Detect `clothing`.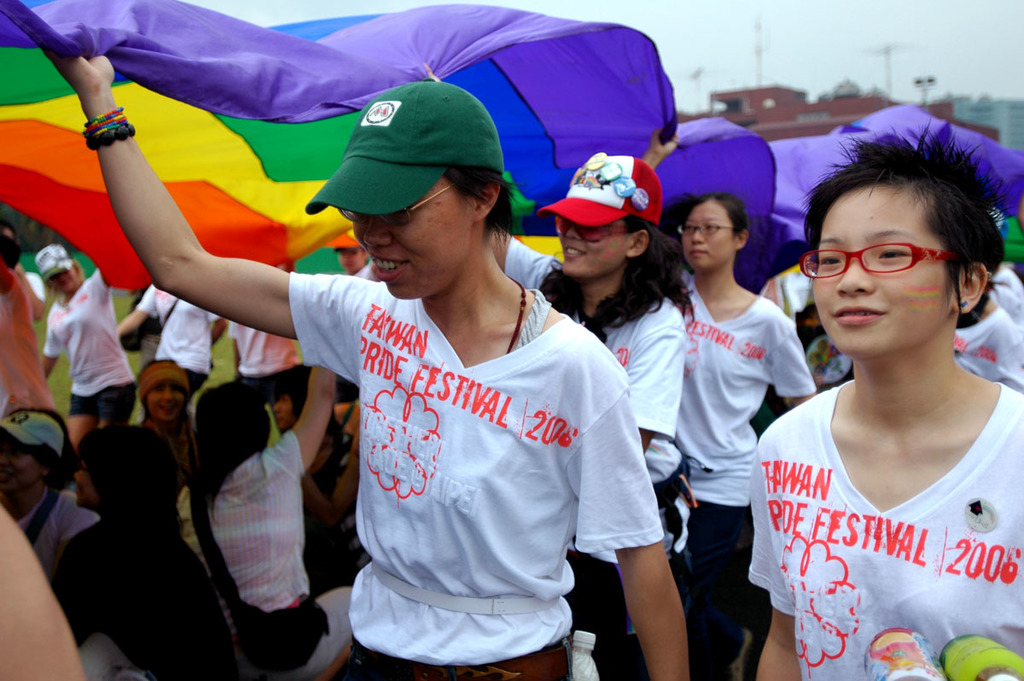
Detected at (15,492,96,572).
